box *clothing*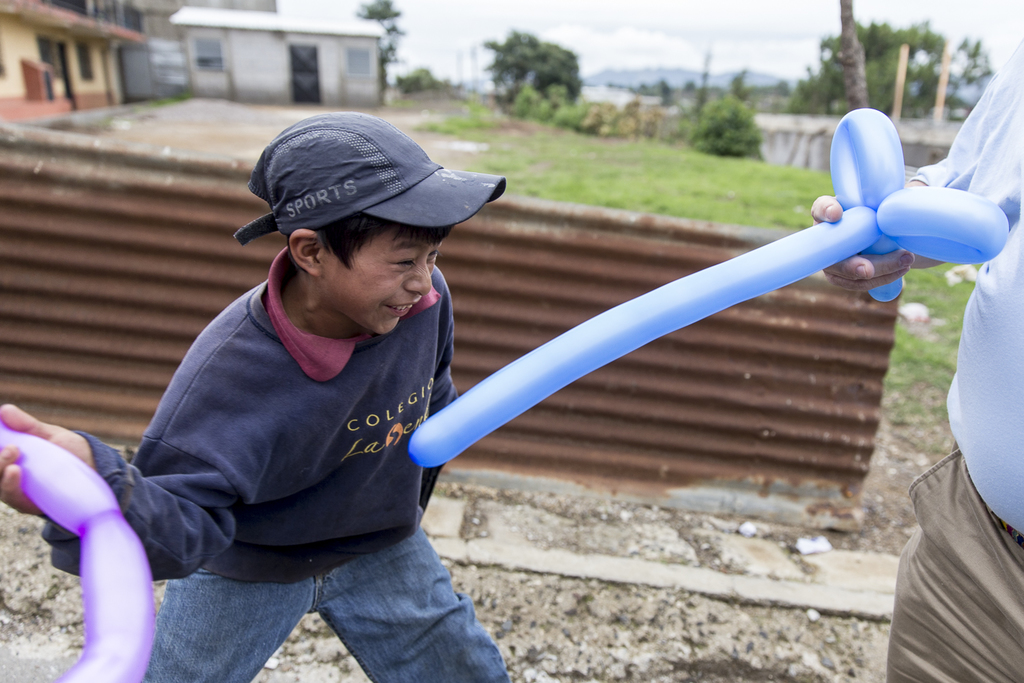
(87,227,511,644)
